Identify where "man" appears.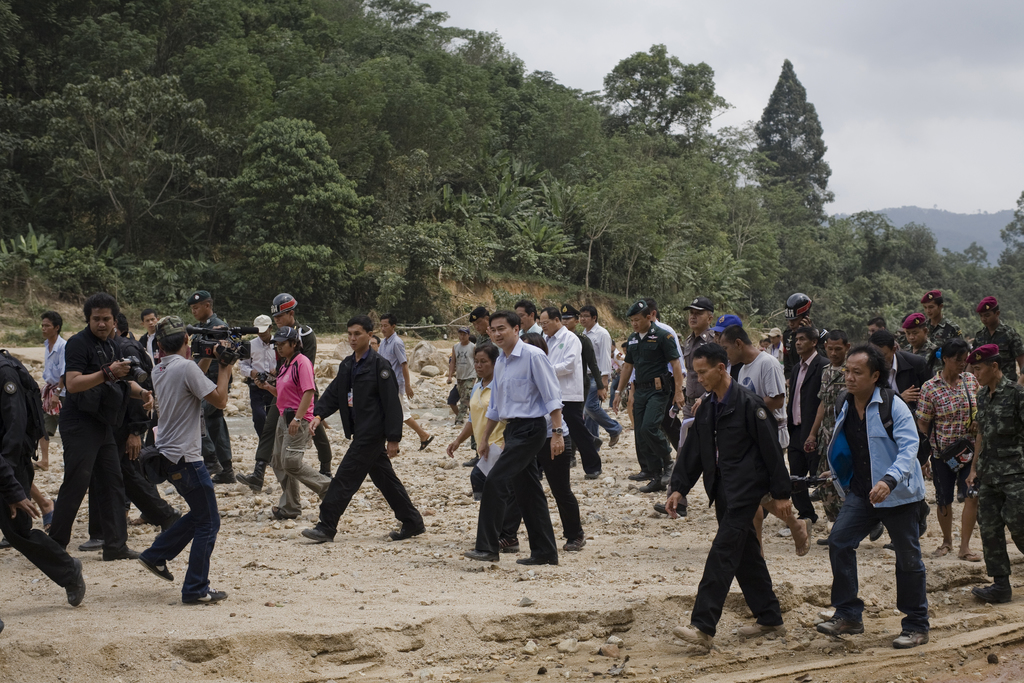
Appears at pyautogui.locateOnScreen(966, 343, 1023, 599).
